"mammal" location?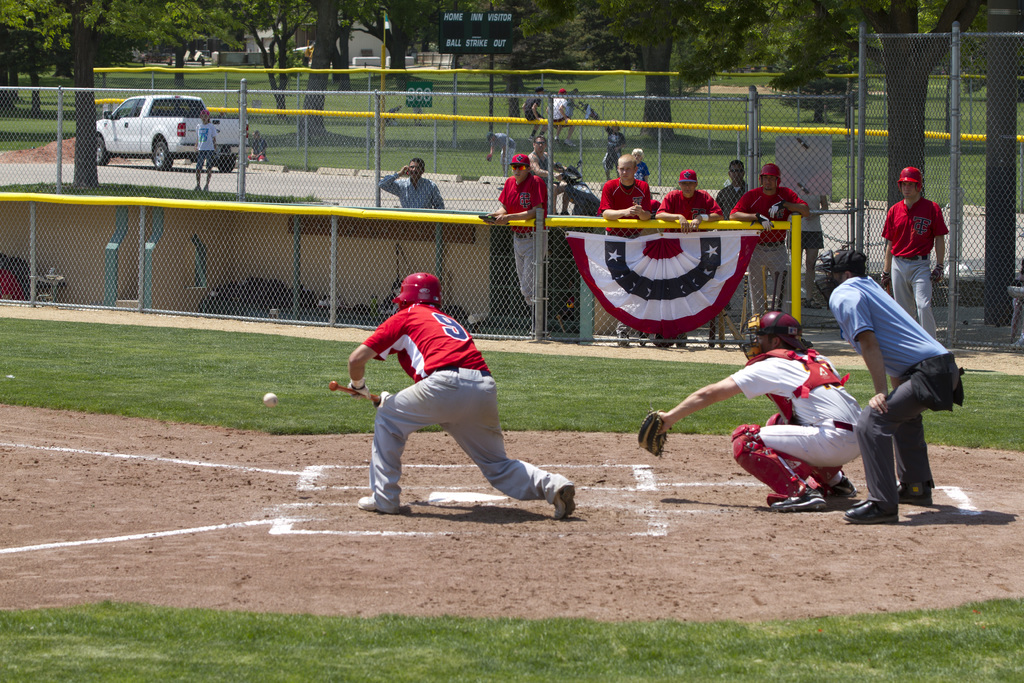
left=817, top=249, right=964, bottom=522
